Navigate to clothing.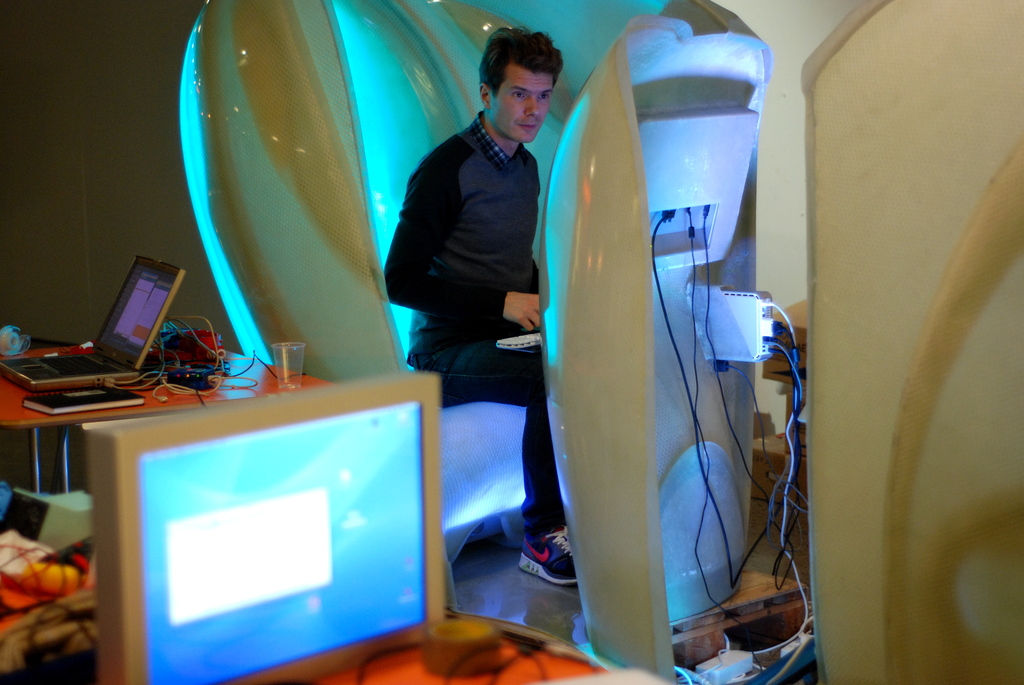
Navigation target: rect(387, 116, 538, 354).
